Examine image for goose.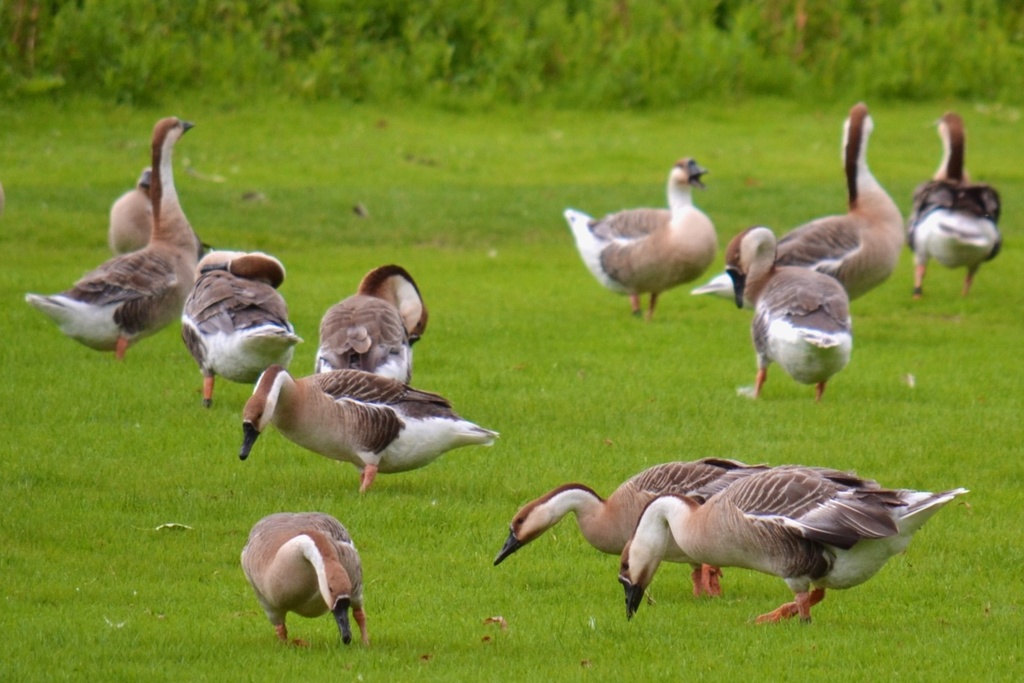
Examination result: (188, 250, 304, 403).
